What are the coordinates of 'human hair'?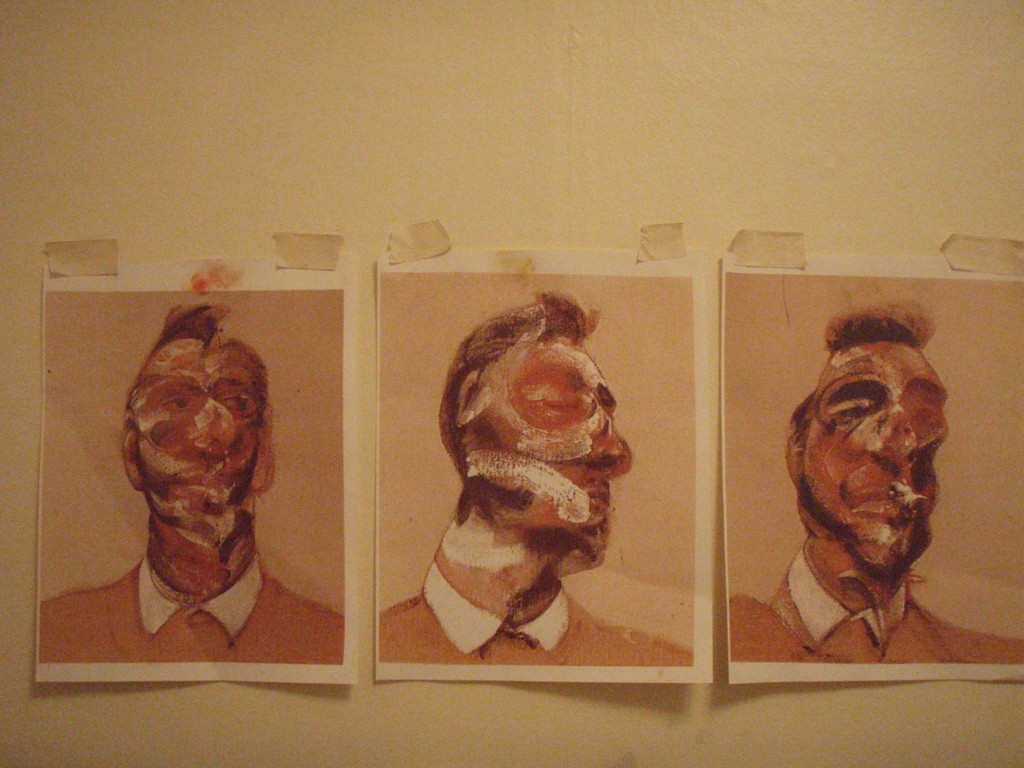
rect(438, 290, 597, 530).
